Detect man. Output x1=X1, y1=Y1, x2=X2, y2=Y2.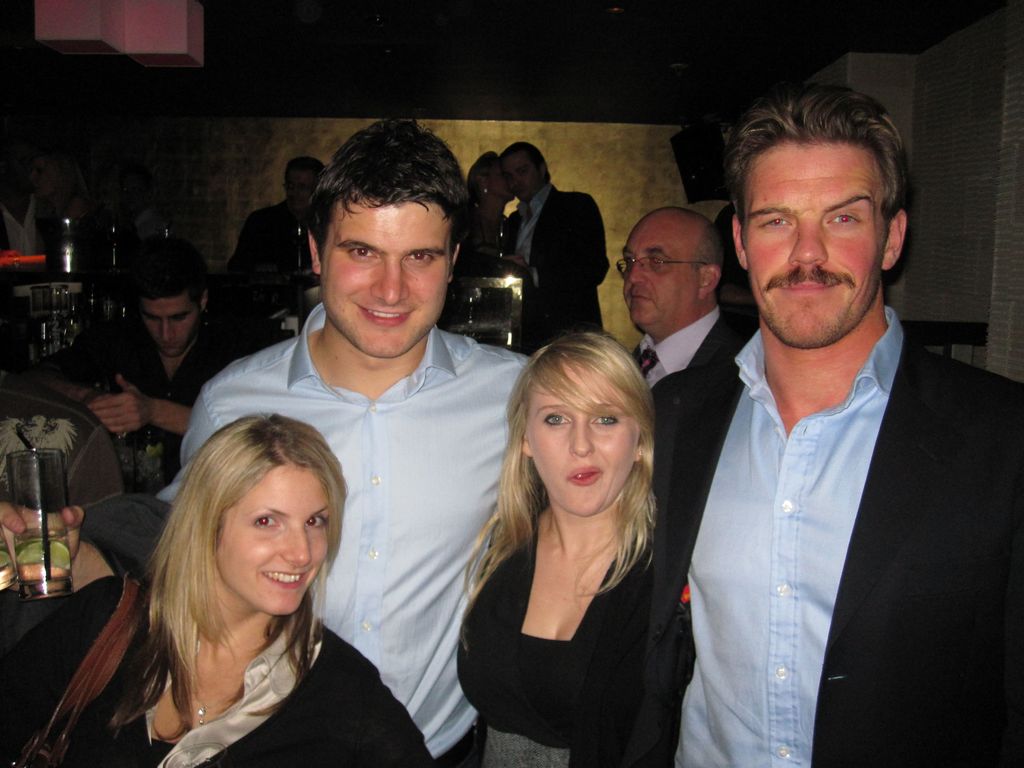
x1=487, y1=138, x2=614, y2=363.
